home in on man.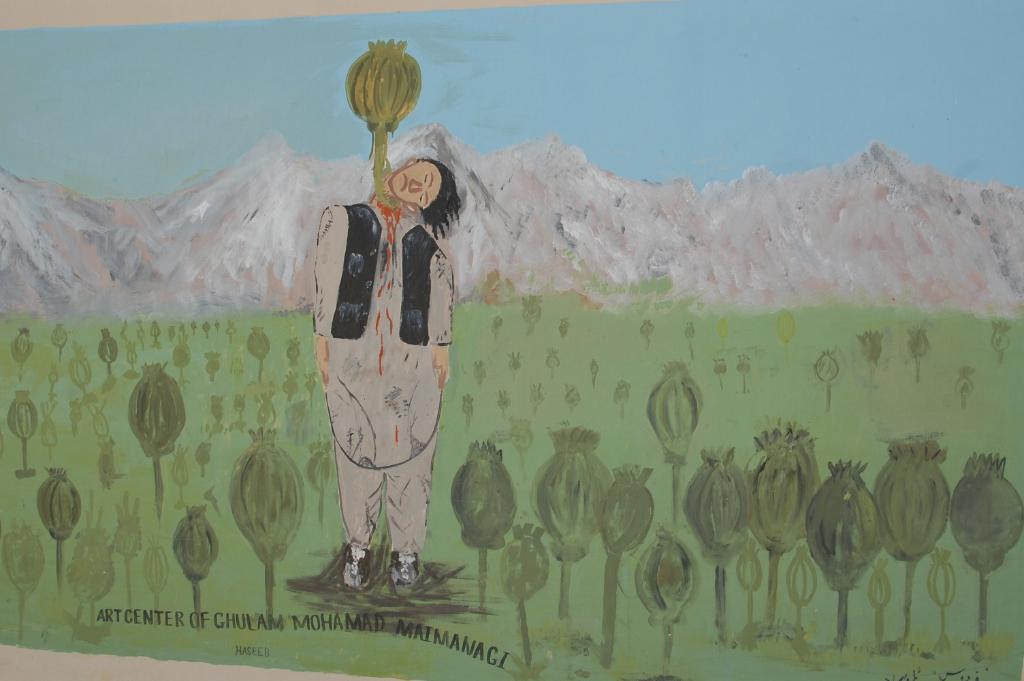
Homed in at 313, 159, 462, 588.
